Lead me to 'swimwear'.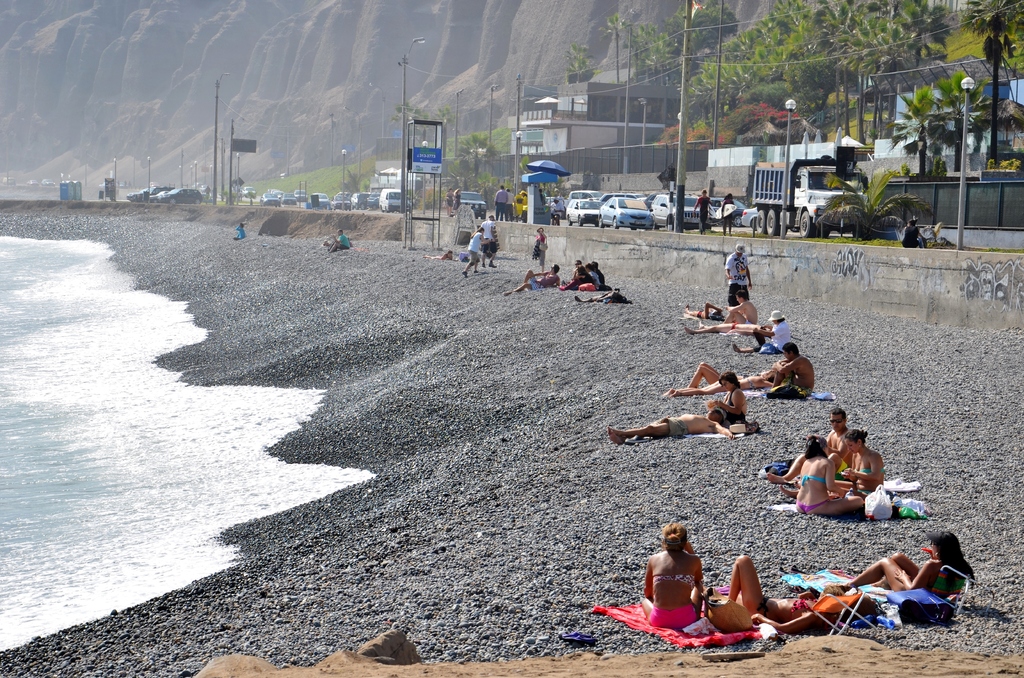
Lead to box=[644, 604, 701, 629].
